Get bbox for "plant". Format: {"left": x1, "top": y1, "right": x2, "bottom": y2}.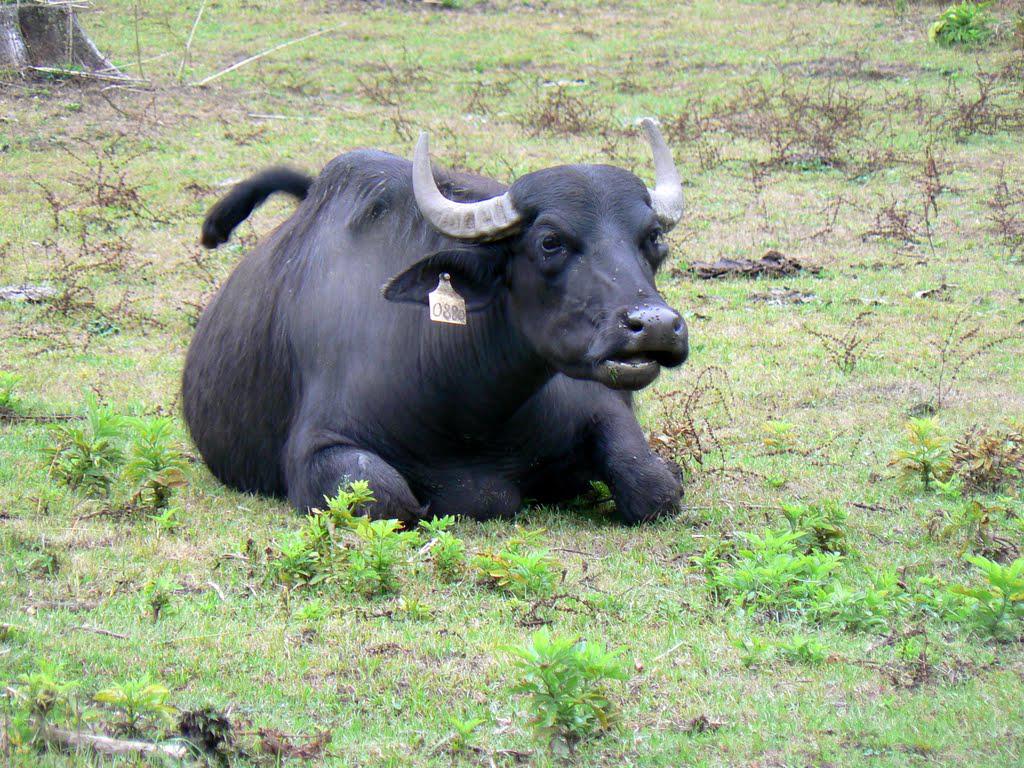
{"left": 127, "top": 416, "right": 200, "bottom": 501}.
